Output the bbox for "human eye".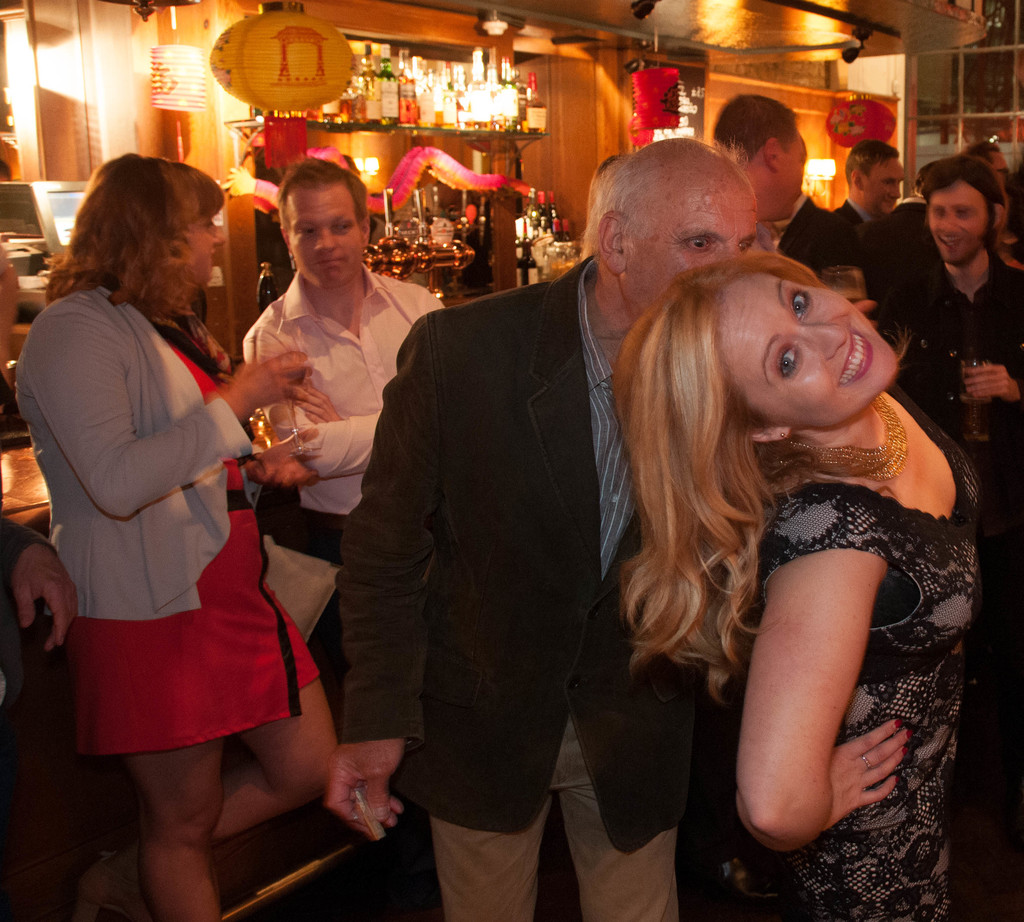
[x1=772, y1=345, x2=806, y2=380].
